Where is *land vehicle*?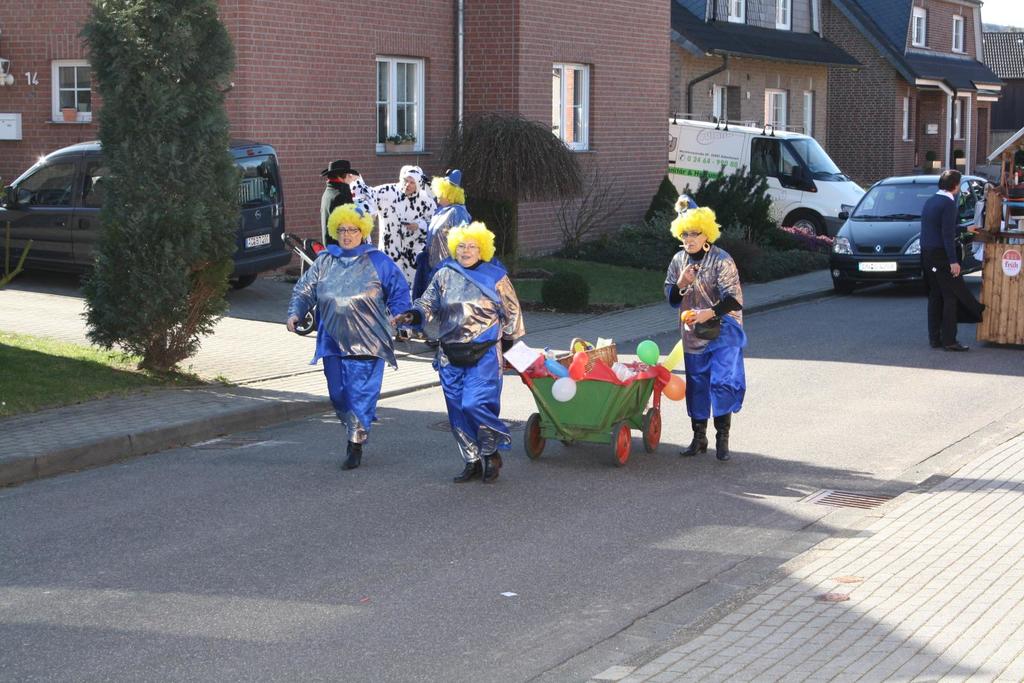
{"left": 829, "top": 173, "right": 991, "bottom": 294}.
